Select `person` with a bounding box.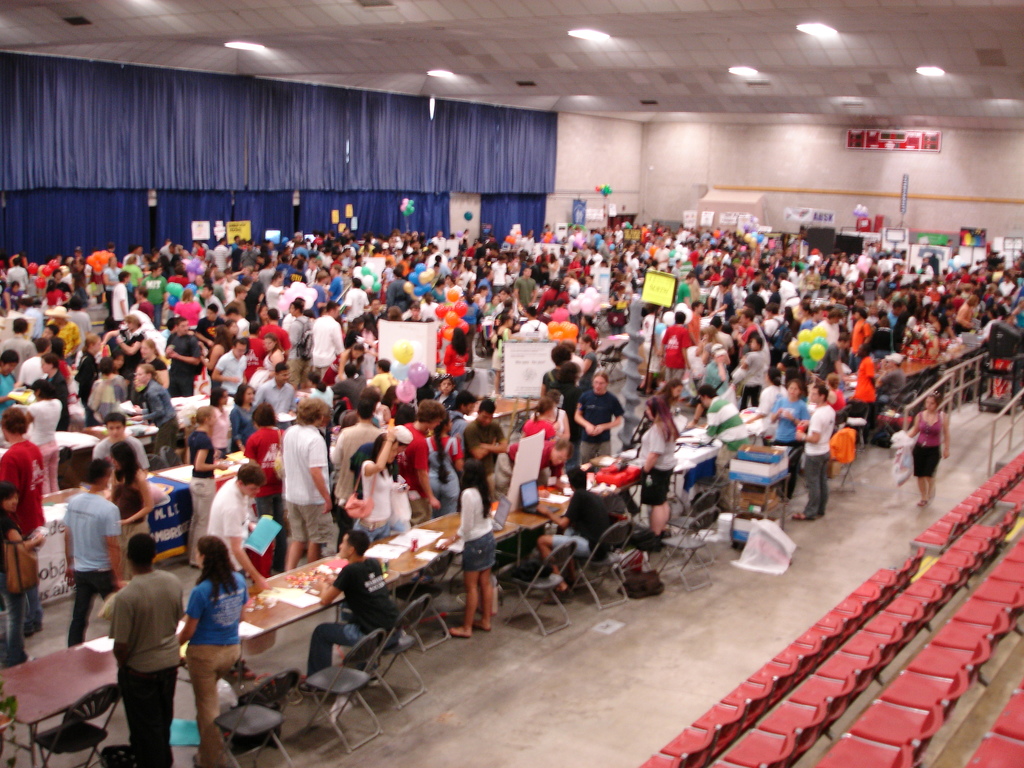
425 412 466 520.
